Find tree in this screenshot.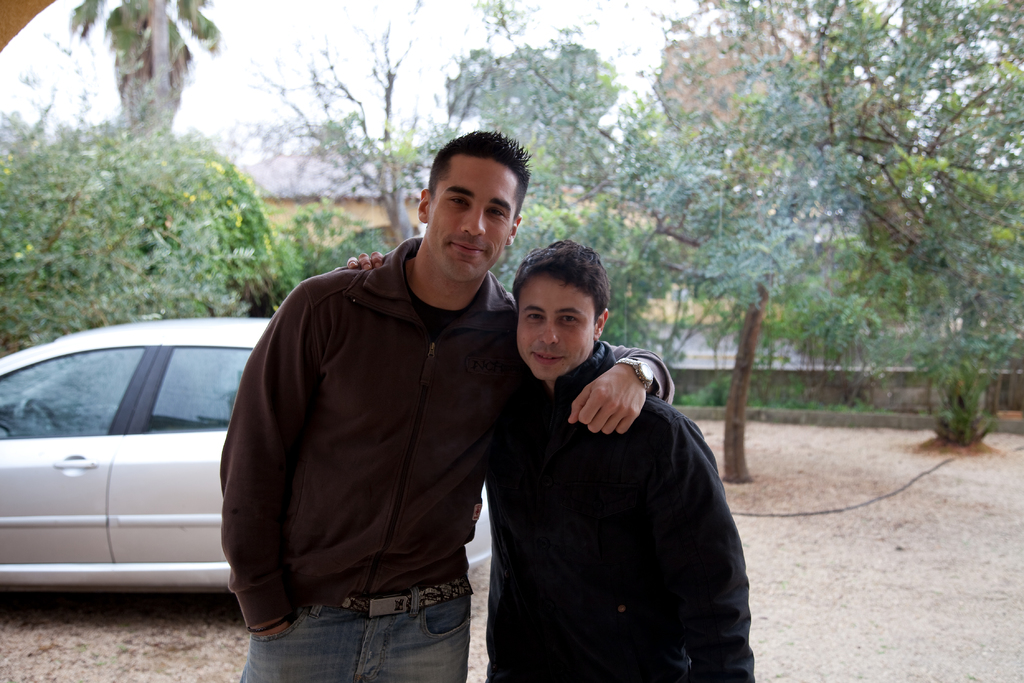
The bounding box for tree is l=21, t=1, r=233, b=142.
